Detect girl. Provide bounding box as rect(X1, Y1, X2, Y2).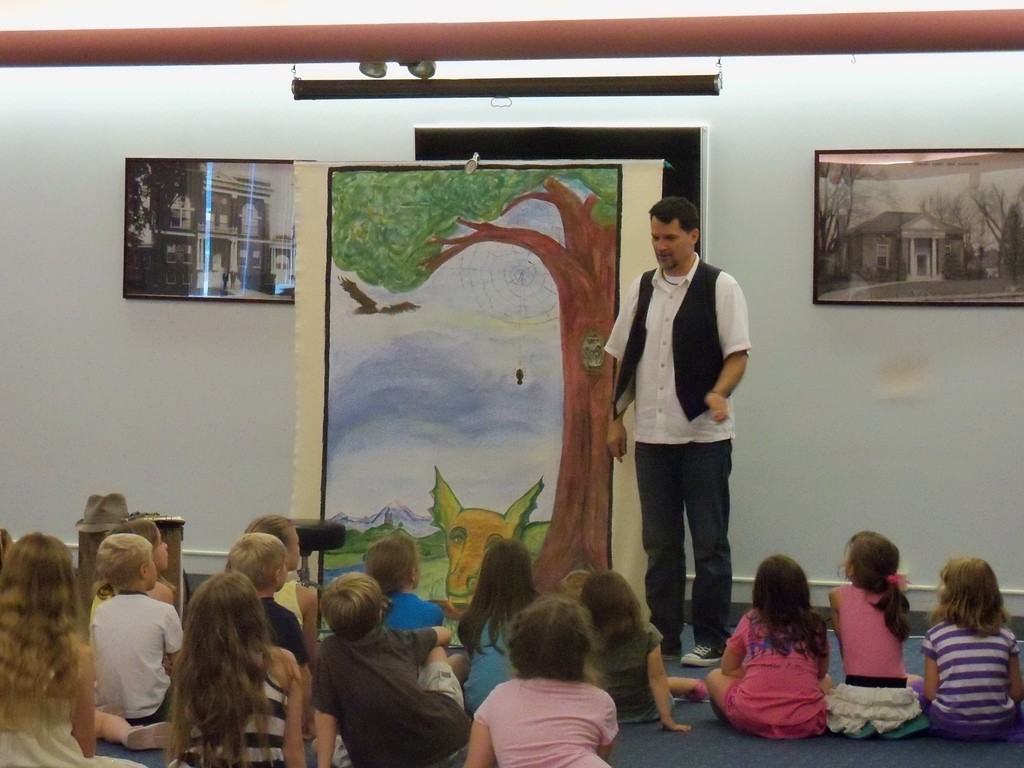
rect(0, 531, 147, 767).
